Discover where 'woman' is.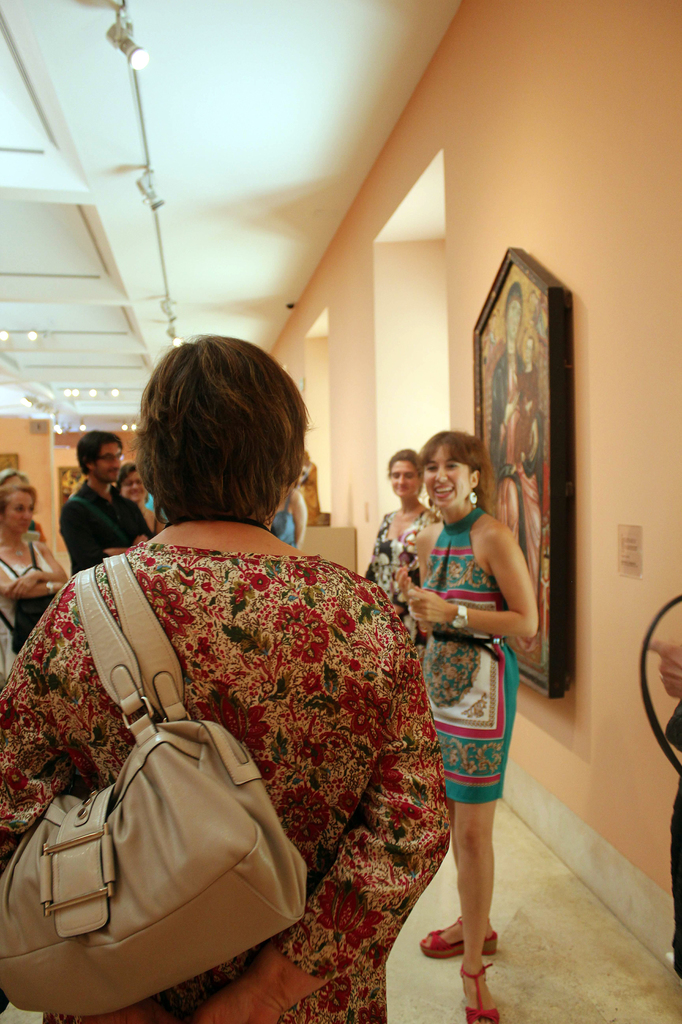
Discovered at l=0, t=326, r=452, b=1023.
